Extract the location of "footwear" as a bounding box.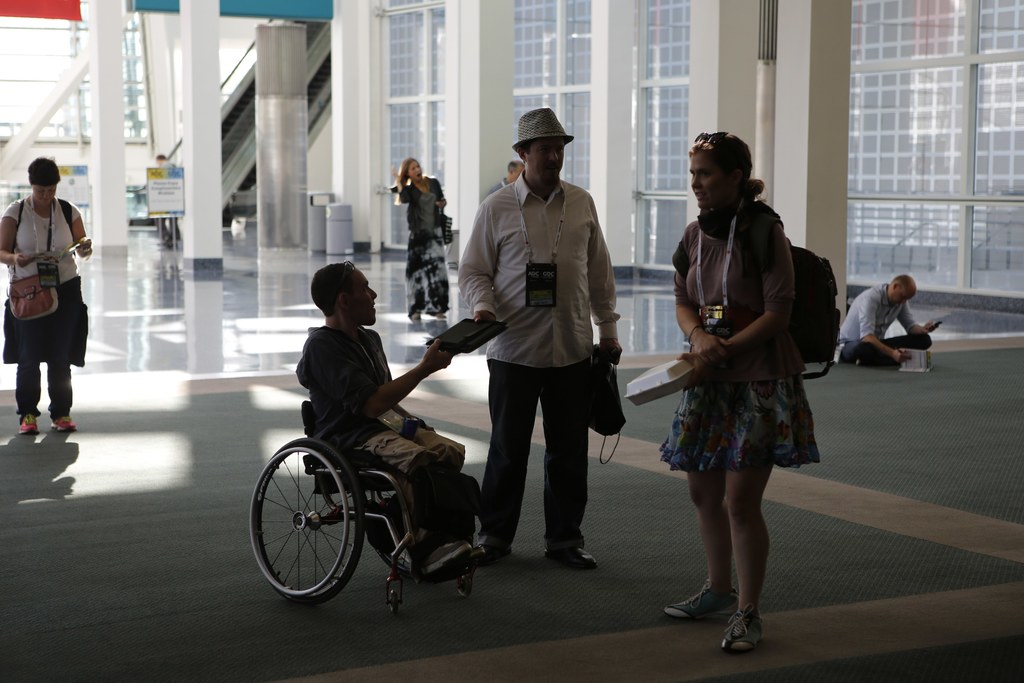
x1=420 y1=541 x2=473 y2=579.
